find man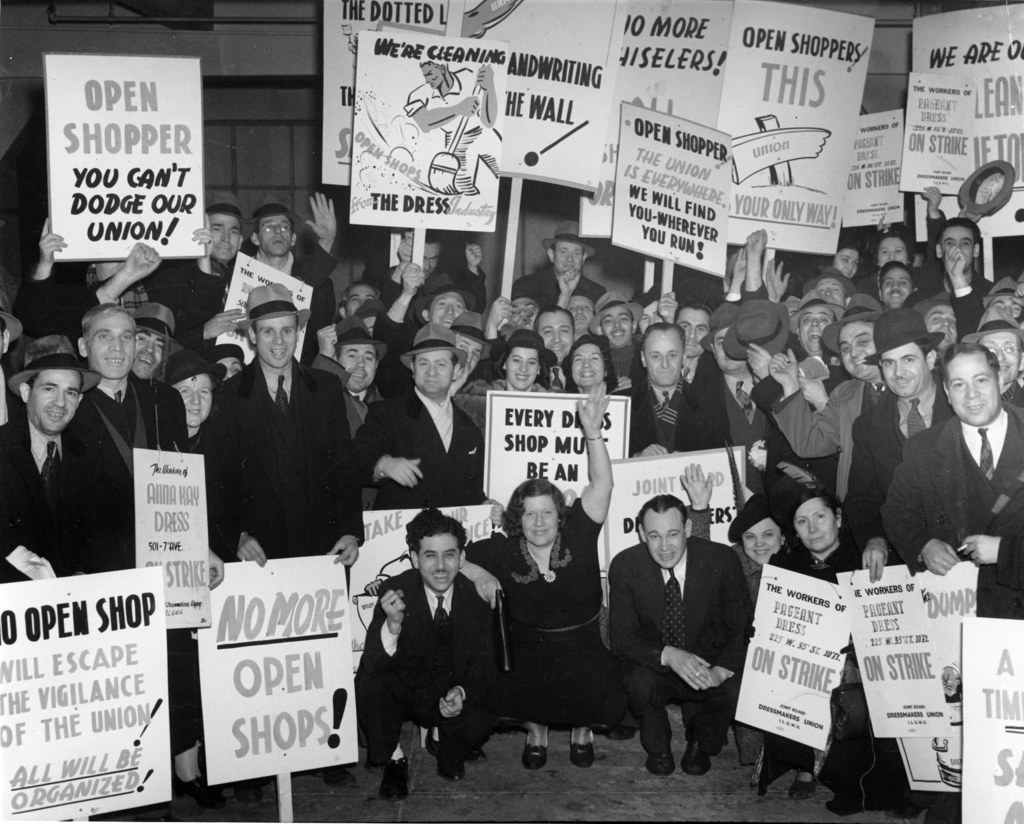
bbox(402, 61, 508, 195)
